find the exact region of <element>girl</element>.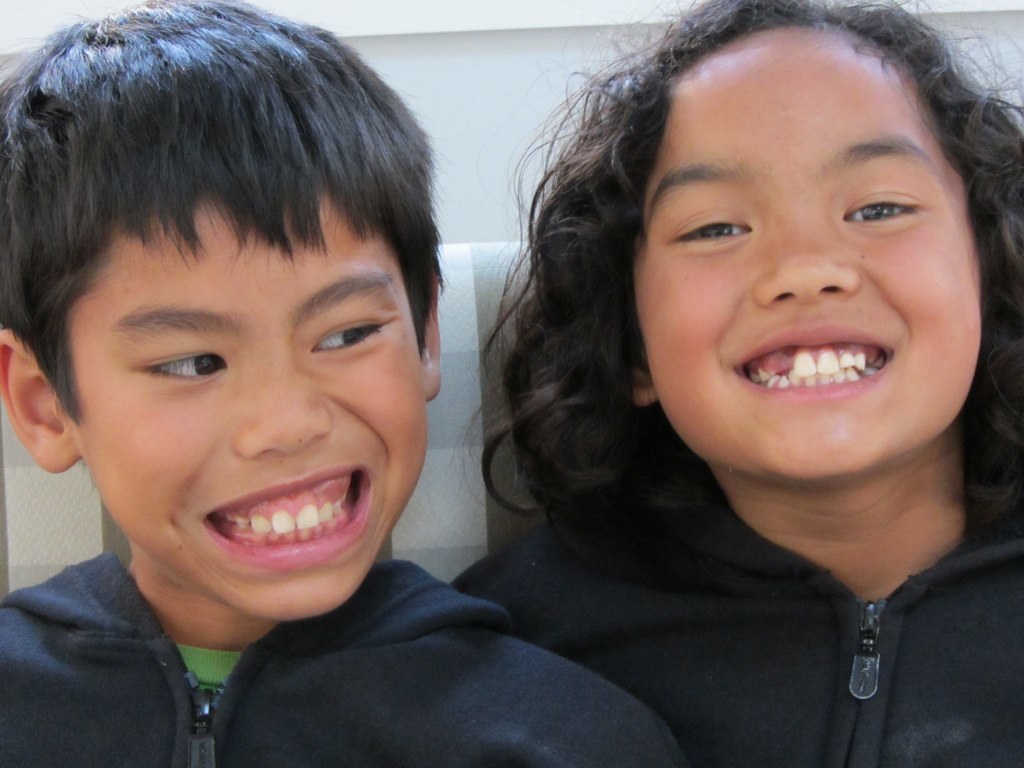
Exact region: <region>440, 0, 1023, 767</region>.
